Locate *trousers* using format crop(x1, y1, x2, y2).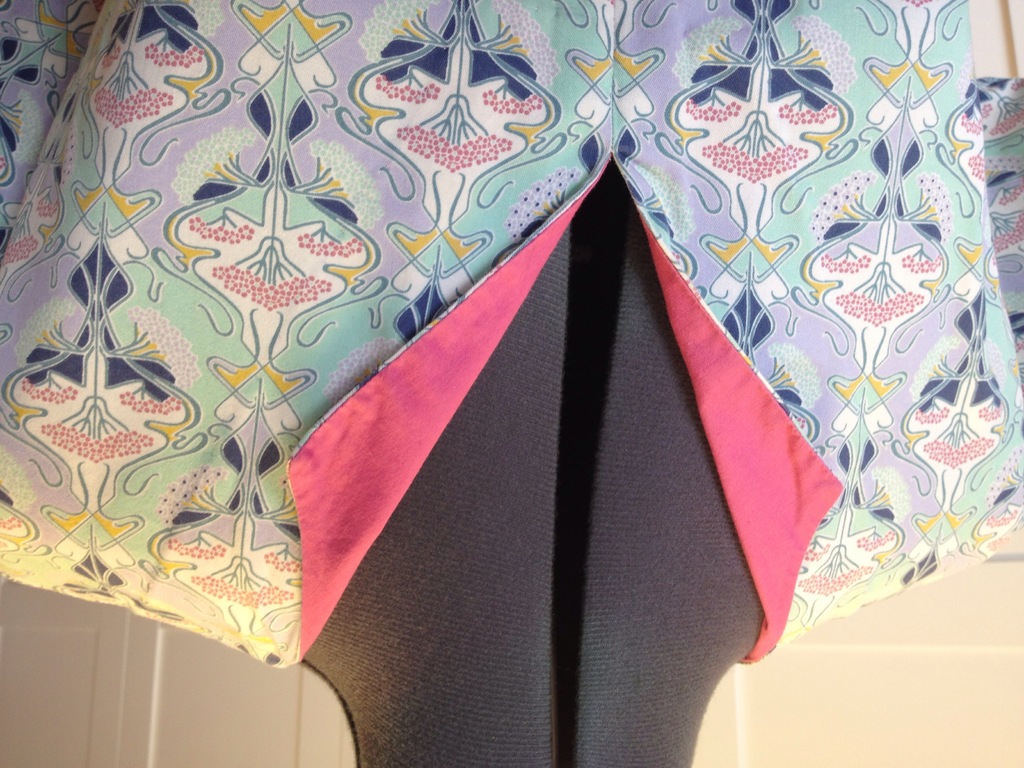
crop(295, 199, 764, 767).
